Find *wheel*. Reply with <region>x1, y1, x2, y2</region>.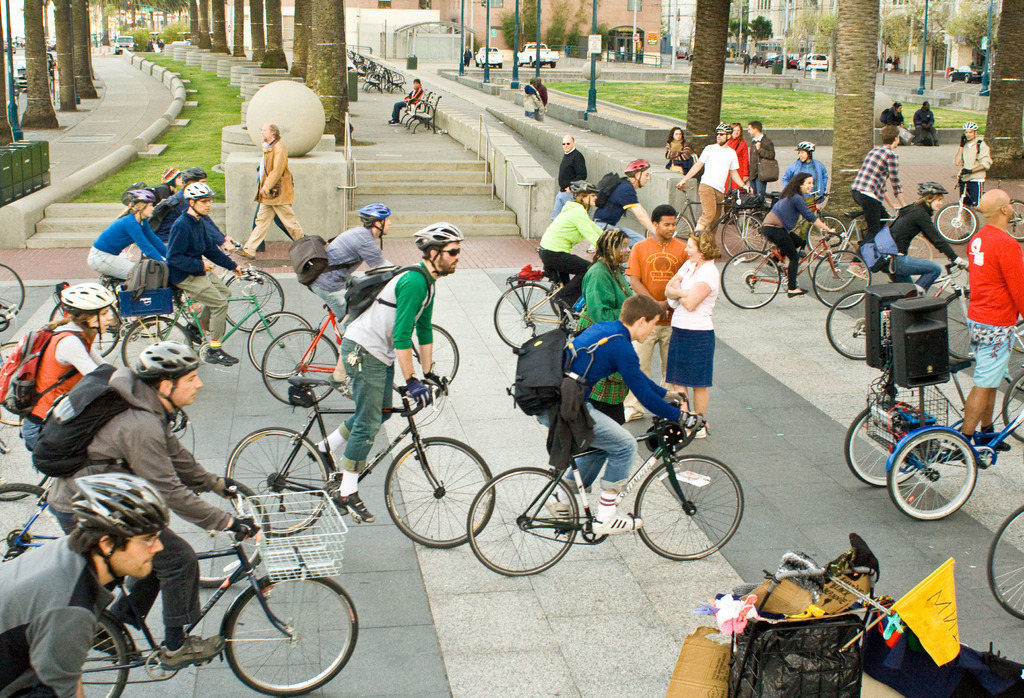
<region>259, 328, 342, 405</region>.
